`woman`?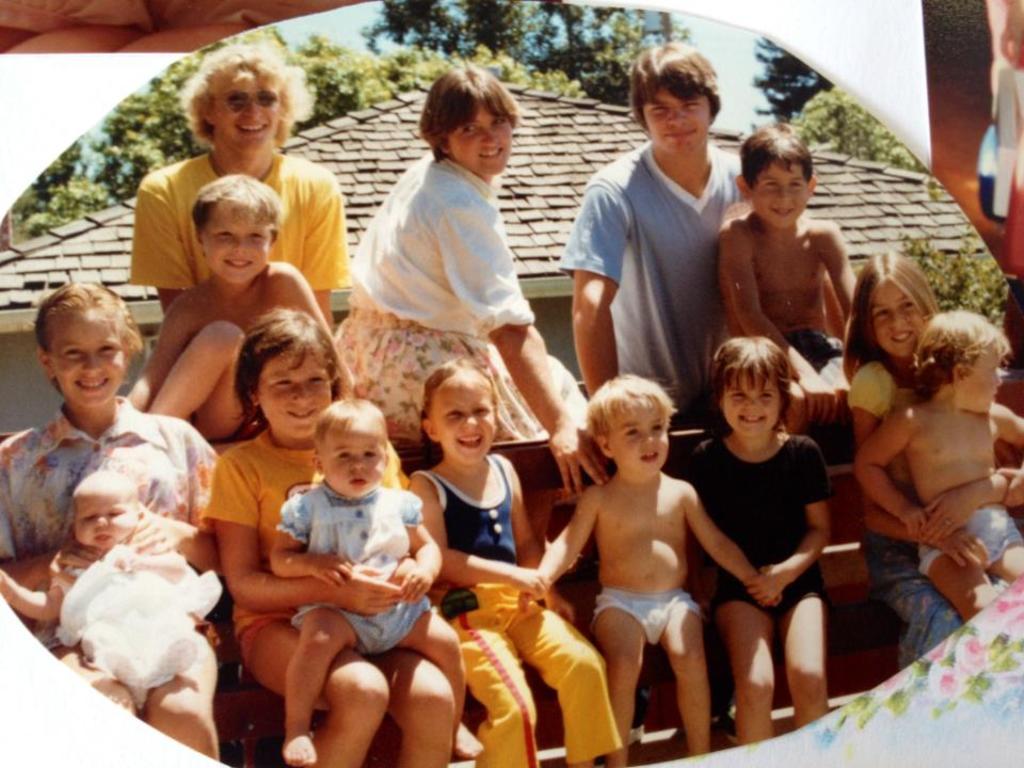
bbox=(0, 279, 217, 757)
